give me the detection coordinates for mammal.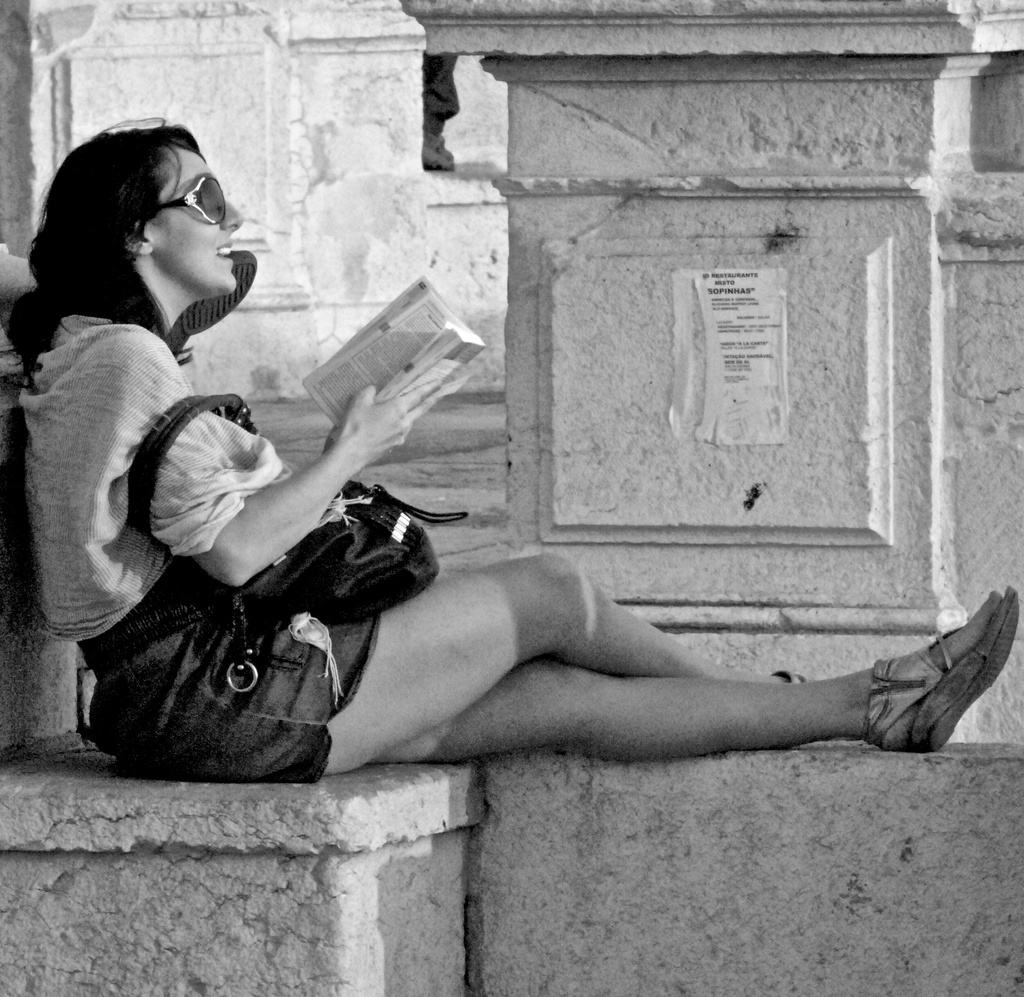
bbox=(0, 109, 1018, 784).
